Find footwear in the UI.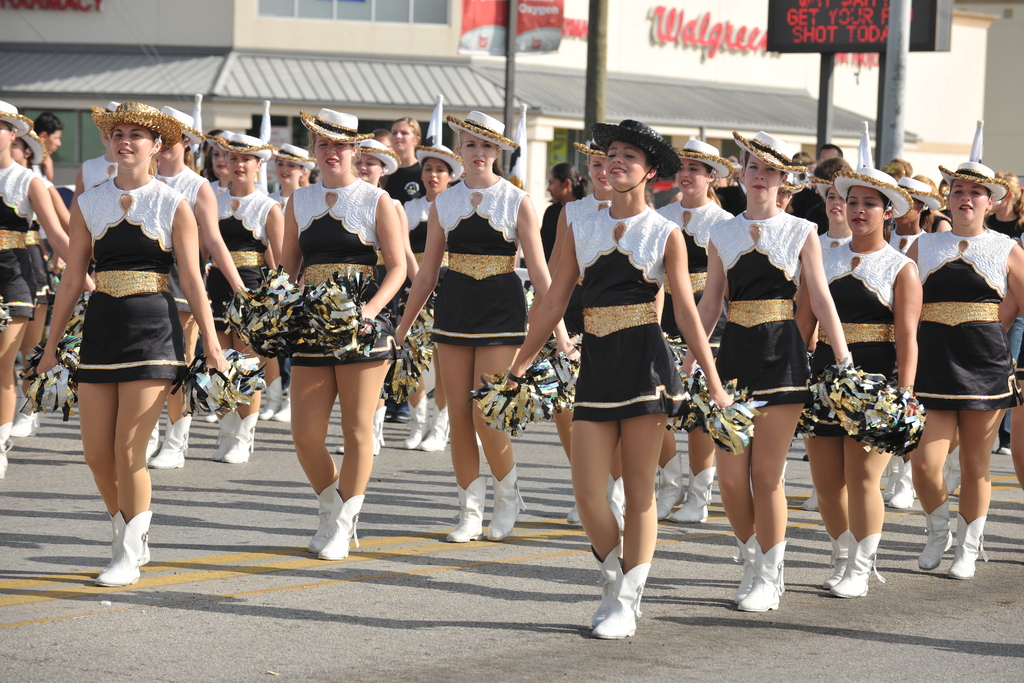
UI element at <region>306, 489, 376, 559</region>.
